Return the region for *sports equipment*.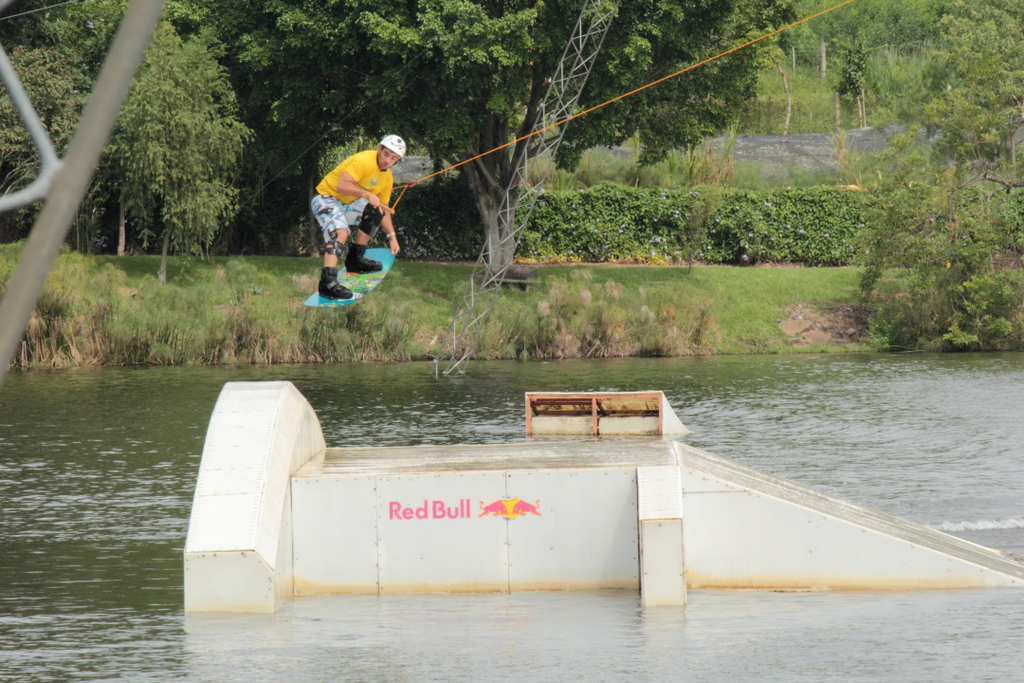
378 131 405 166.
